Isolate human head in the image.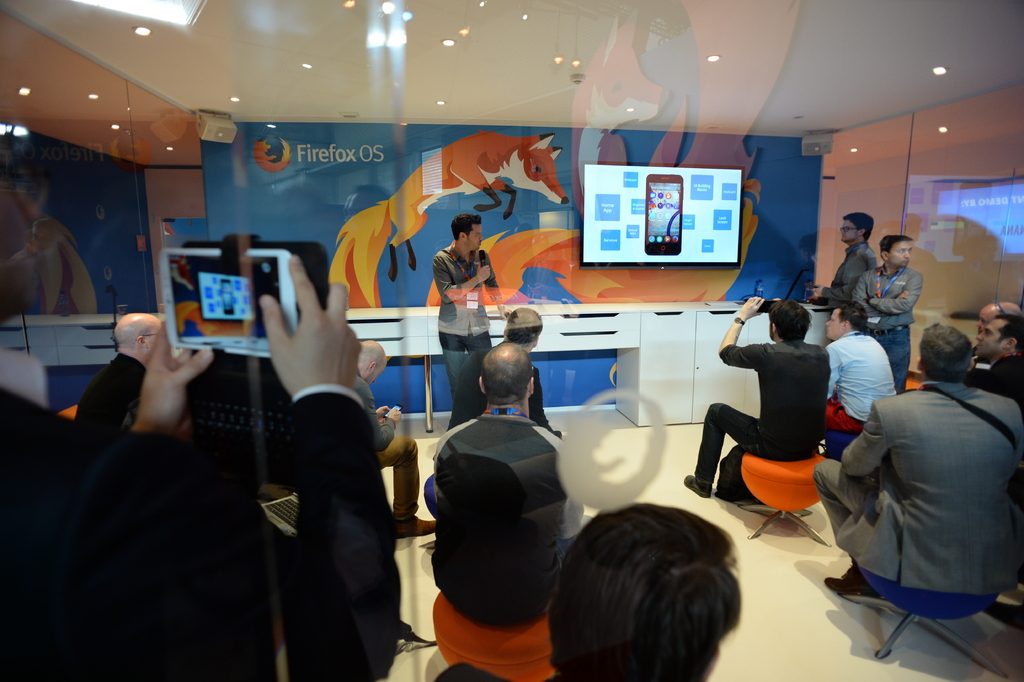
Isolated region: (x1=976, y1=306, x2=1023, y2=333).
